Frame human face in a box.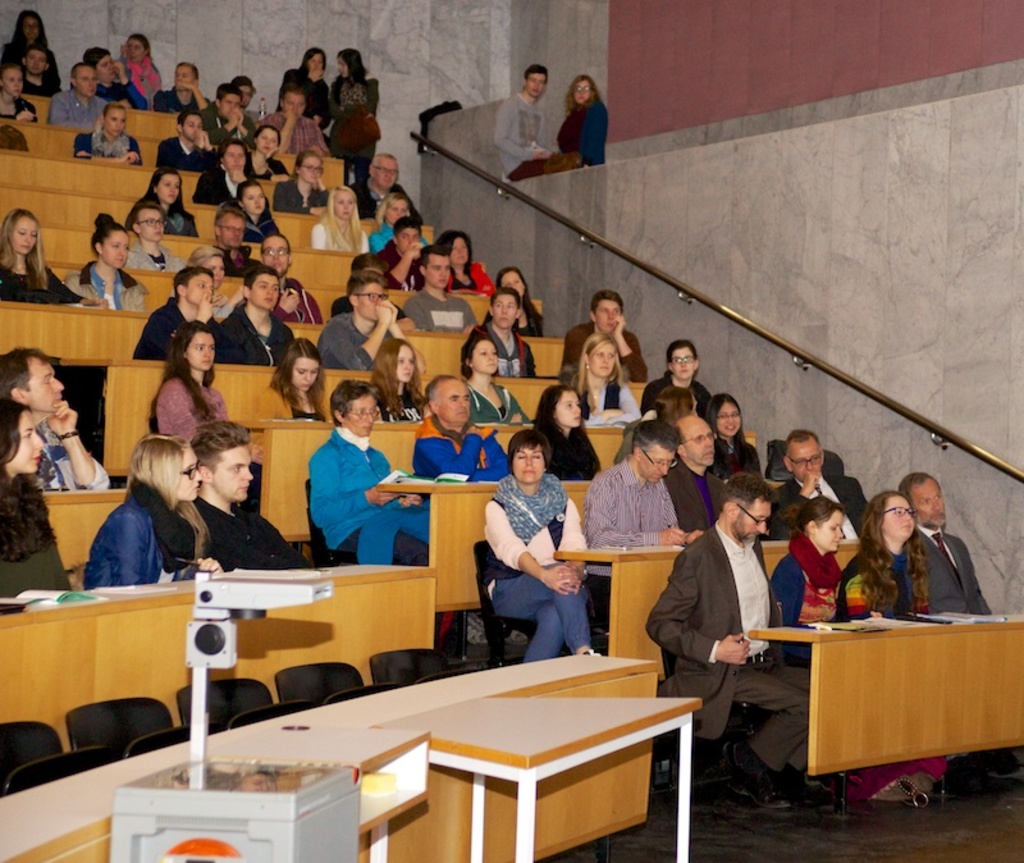
detection(524, 67, 545, 99).
